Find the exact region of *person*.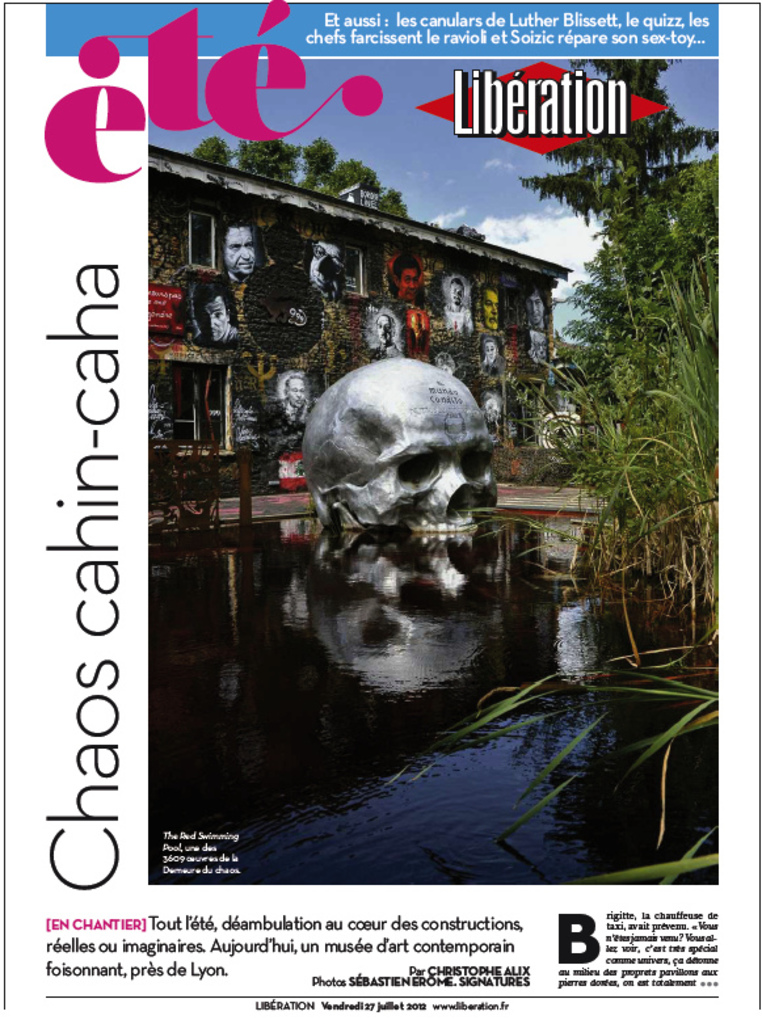
Exact region: <region>392, 256, 424, 300</region>.
